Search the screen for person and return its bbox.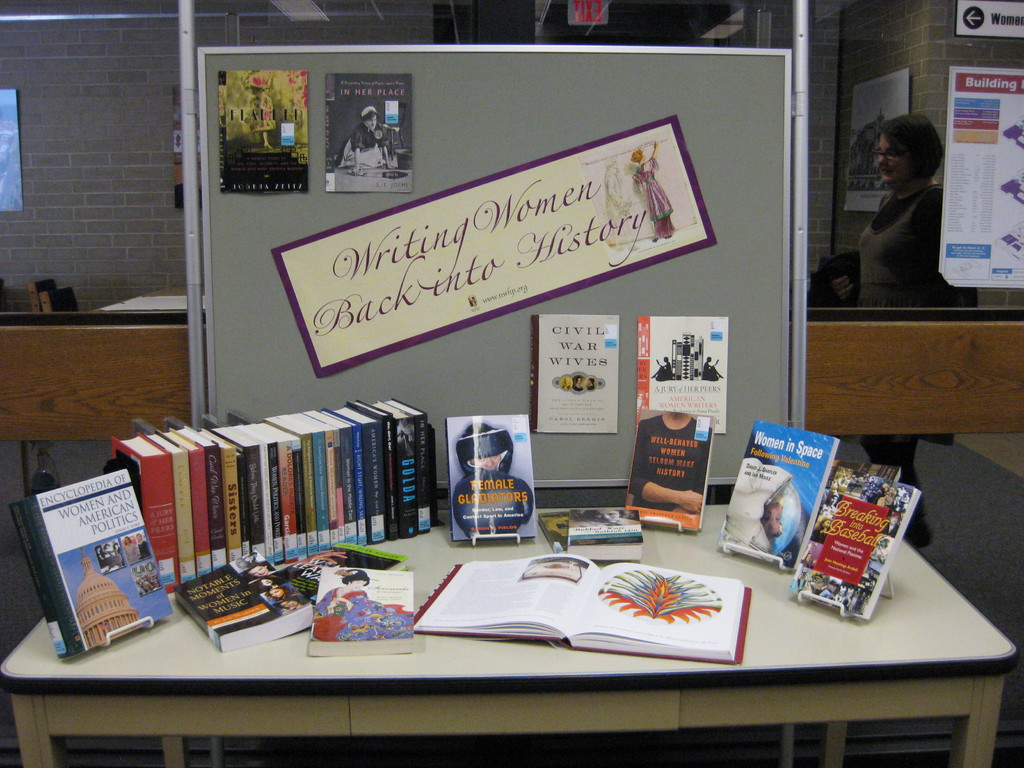
Found: crop(701, 353, 721, 383).
